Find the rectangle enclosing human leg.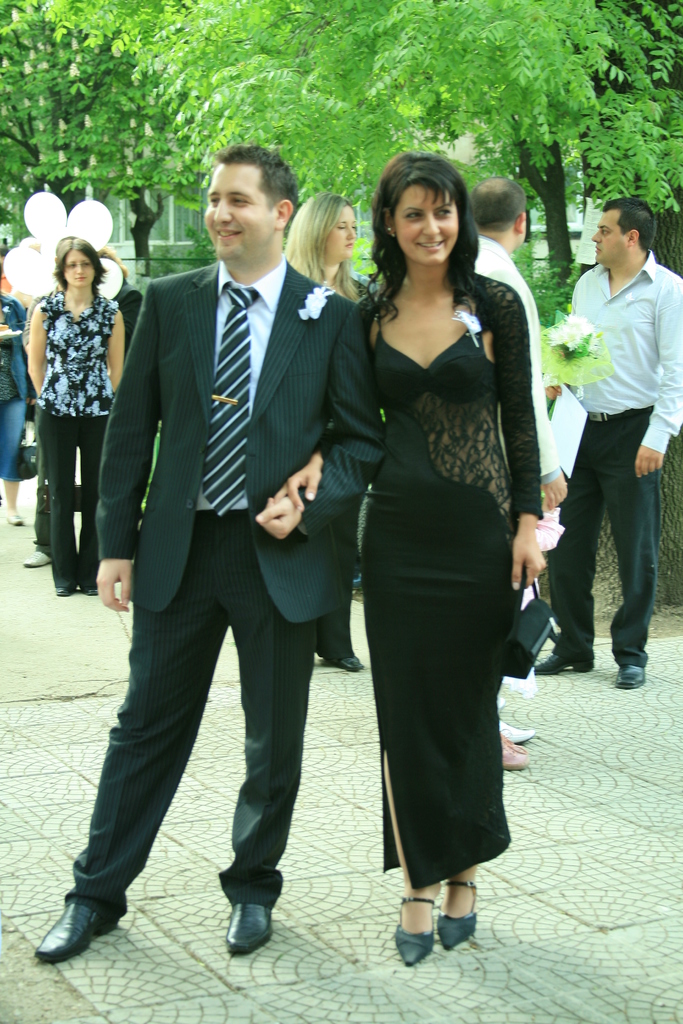
<bbox>231, 511, 317, 945</bbox>.
